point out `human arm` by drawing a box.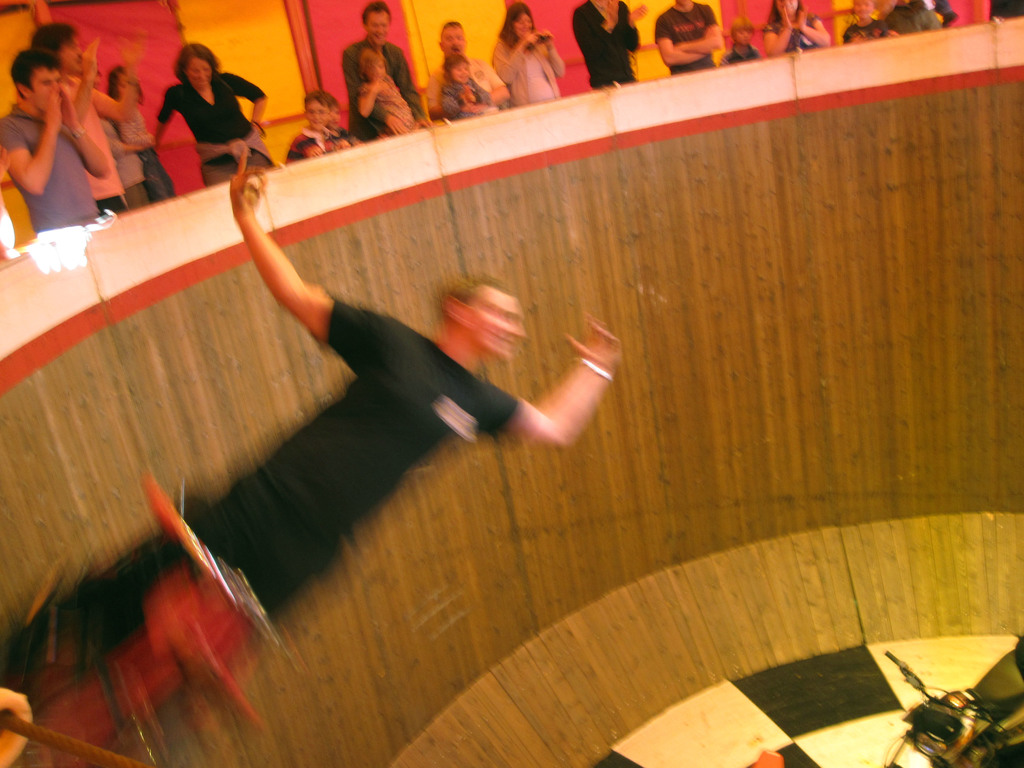
<region>0, 92, 60, 195</region>.
